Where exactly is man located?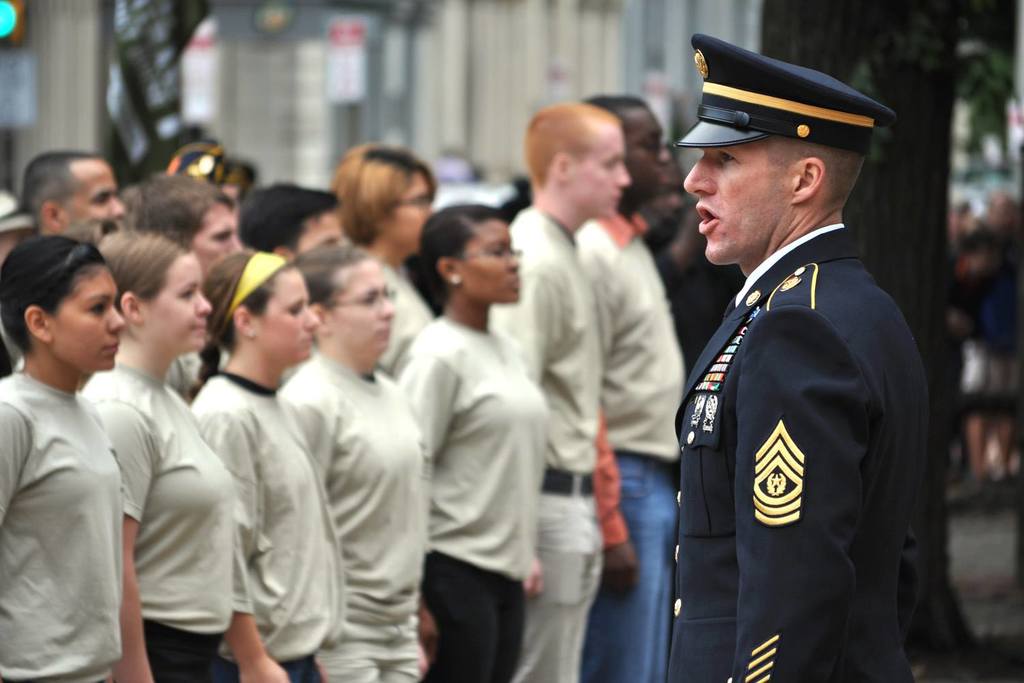
Its bounding box is <box>576,94,686,682</box>.
